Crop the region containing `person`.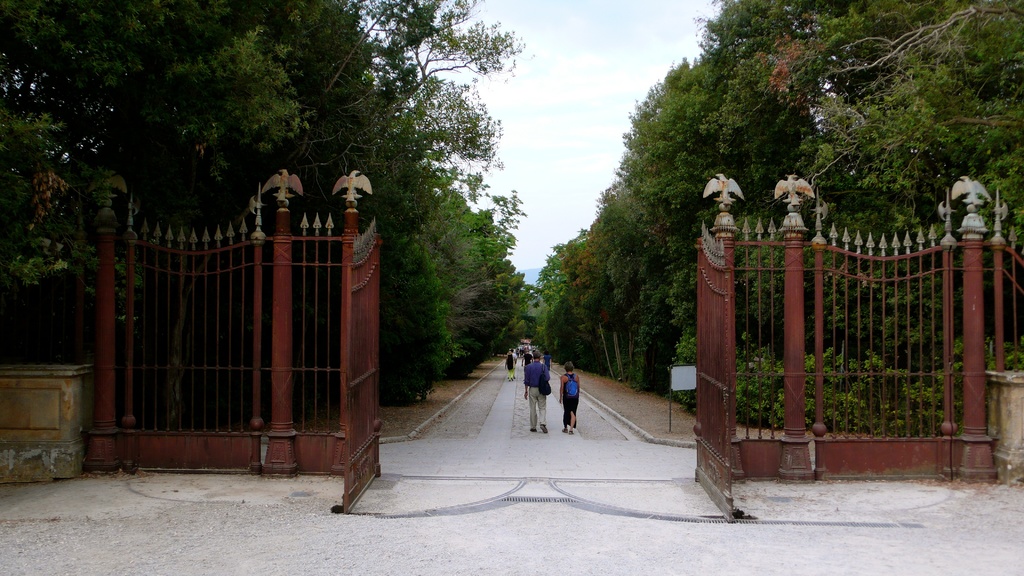
Crop region: 527,356,556,438.
